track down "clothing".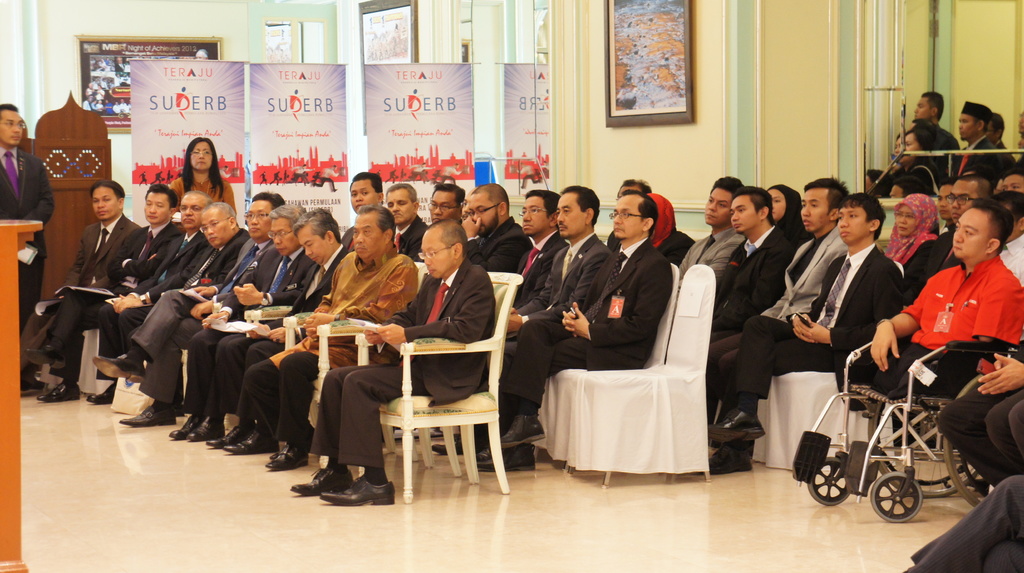
Tracked to [x1=131, y1=236, x2=282, y2=403].
